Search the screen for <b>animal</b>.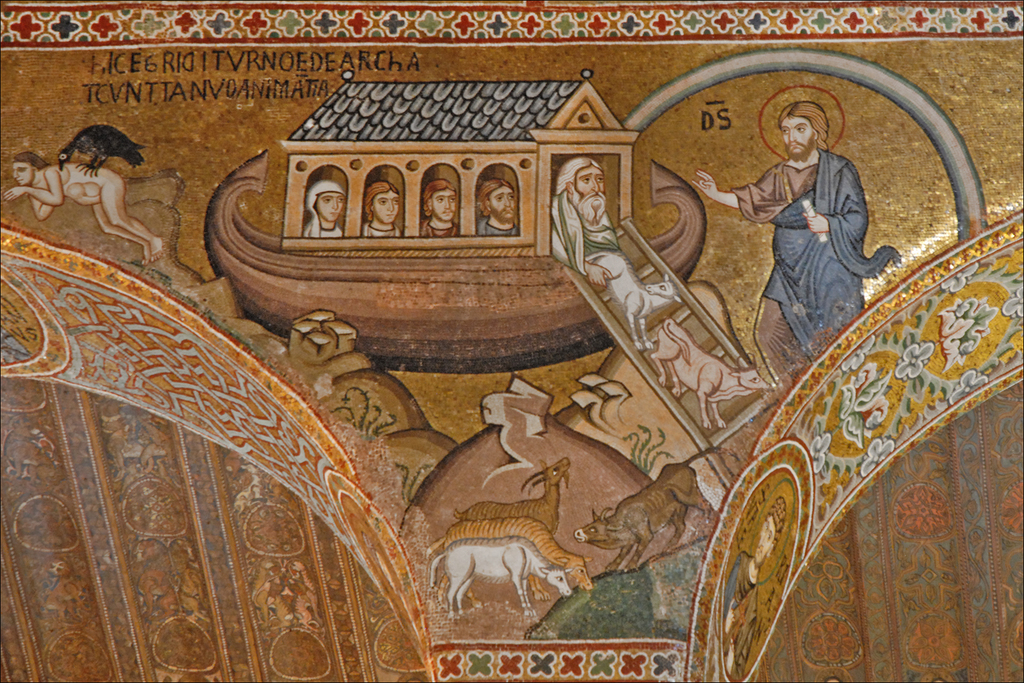
Found at x1=423, y1=540, x2=575, y2=629.
